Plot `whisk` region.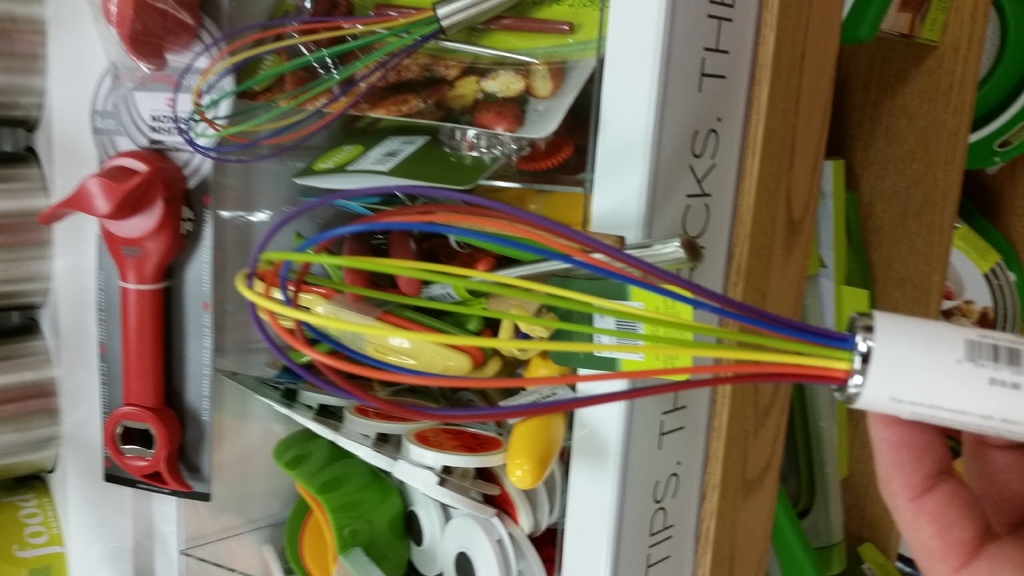
Plotted at (x1=171, y1=0, x2=525, y2=168).
